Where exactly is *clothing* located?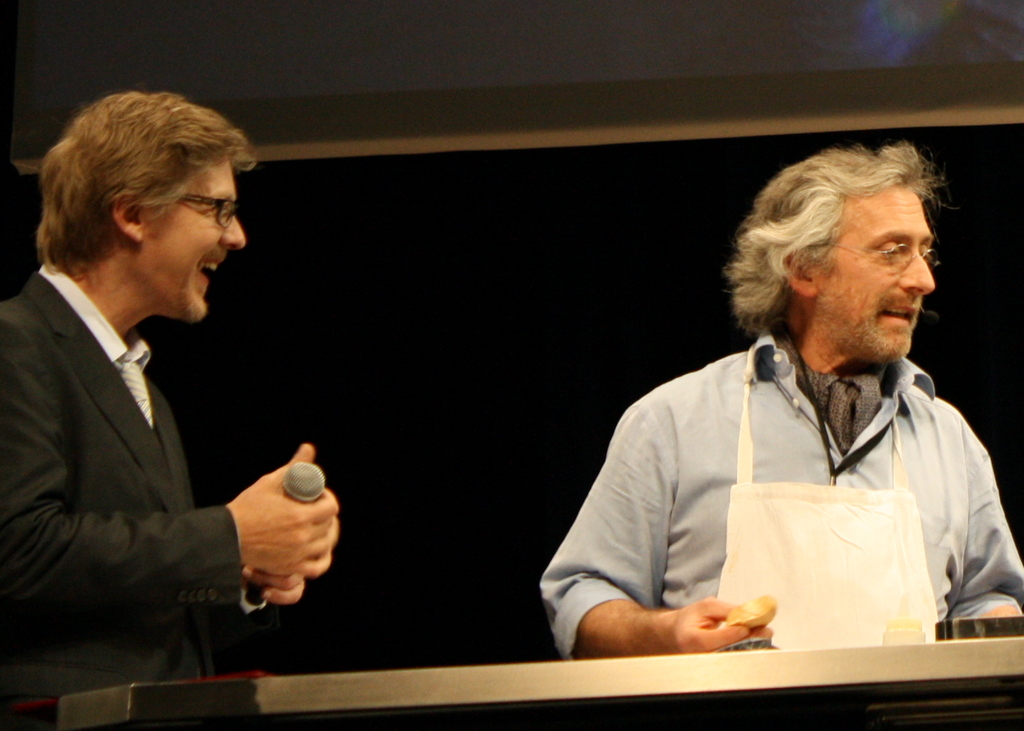
Its bounding box is [x1=537, y1=316, x2=1023, y2=661].
